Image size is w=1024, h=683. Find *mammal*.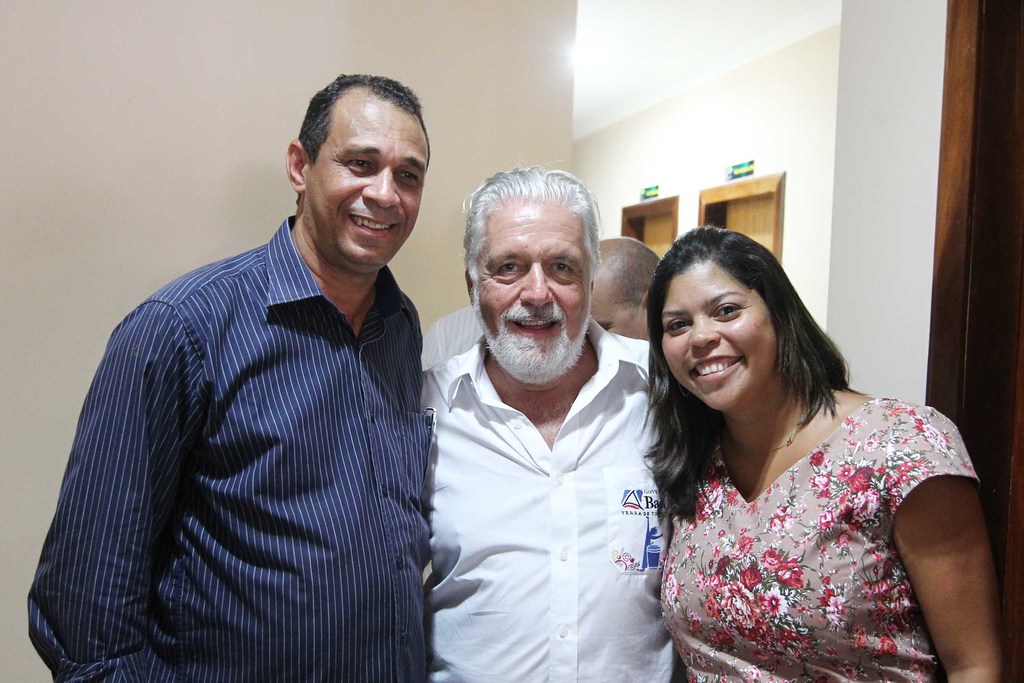
box(639, 222, 1007, 682).
